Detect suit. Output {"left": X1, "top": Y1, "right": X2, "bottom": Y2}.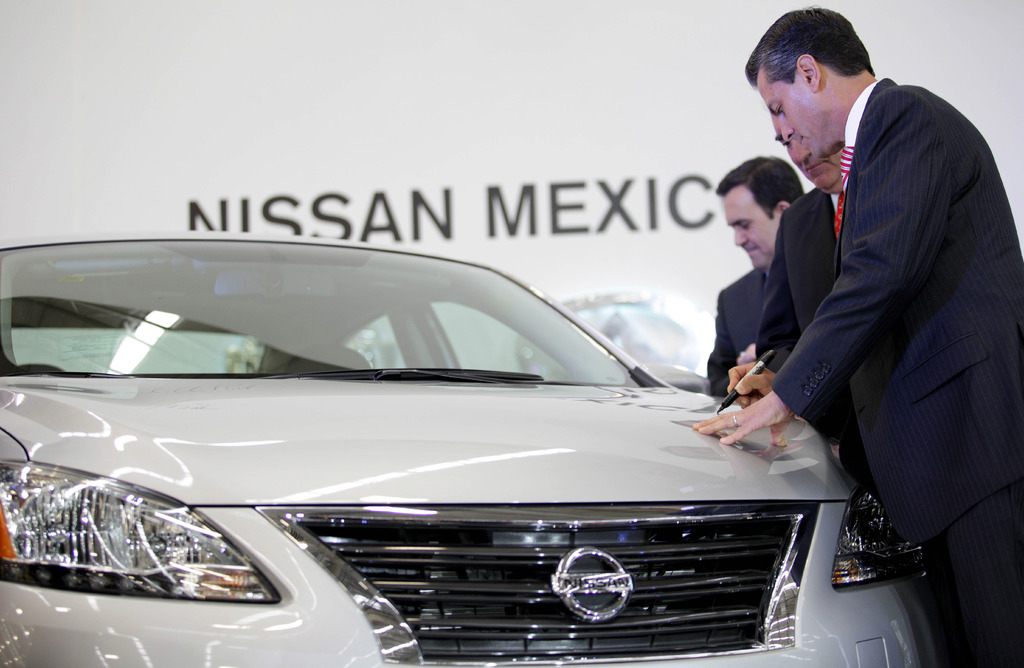
{"left": 756, "top": 190, "right": 874, "bottom": 498}.
